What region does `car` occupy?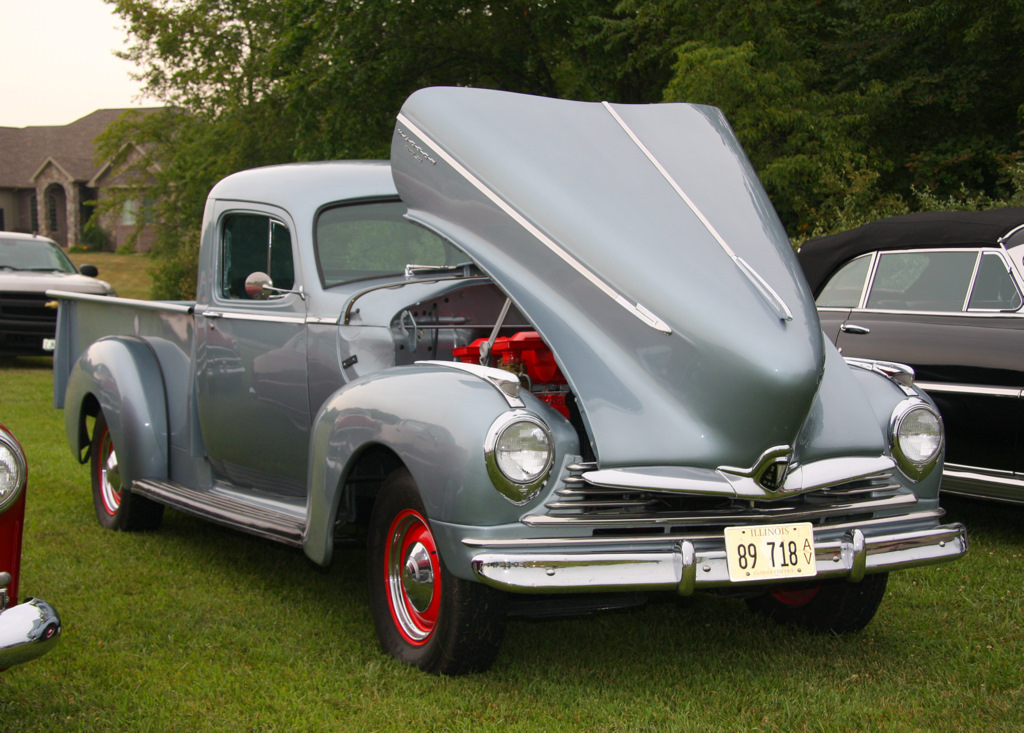
0:225:111:366.
